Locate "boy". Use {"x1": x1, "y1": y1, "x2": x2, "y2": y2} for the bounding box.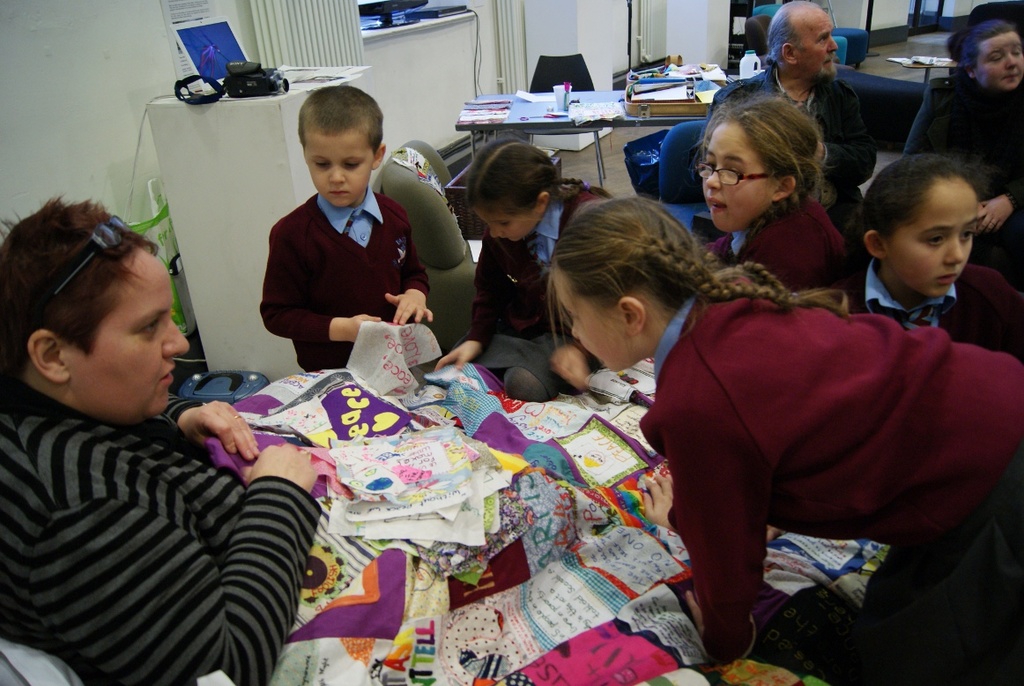
{"x1": 256, "y1": 82, "x2": 434, "y2": 368}.
